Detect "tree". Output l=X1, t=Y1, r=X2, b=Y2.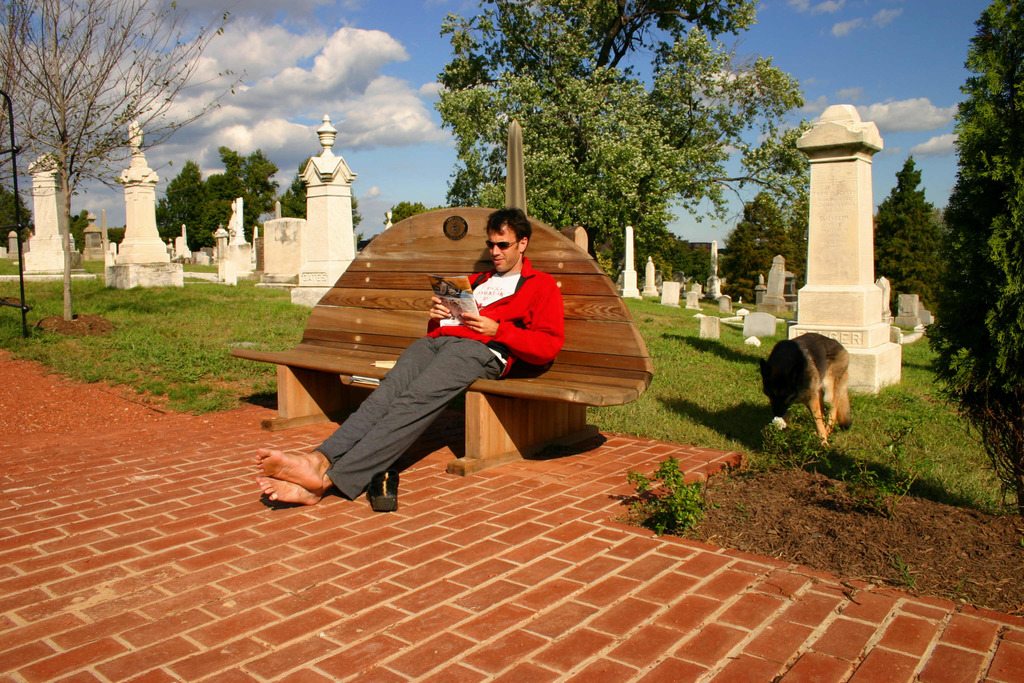
l=105, t=226, r=124, b=250.
